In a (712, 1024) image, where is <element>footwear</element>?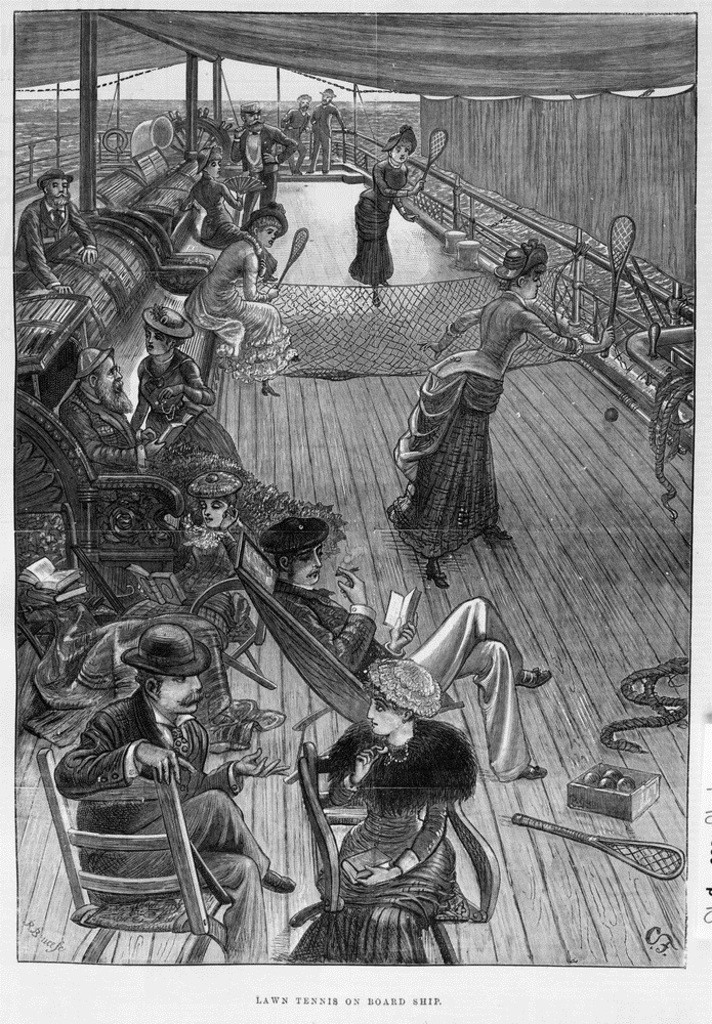
box(518, 667, 553, 686).
